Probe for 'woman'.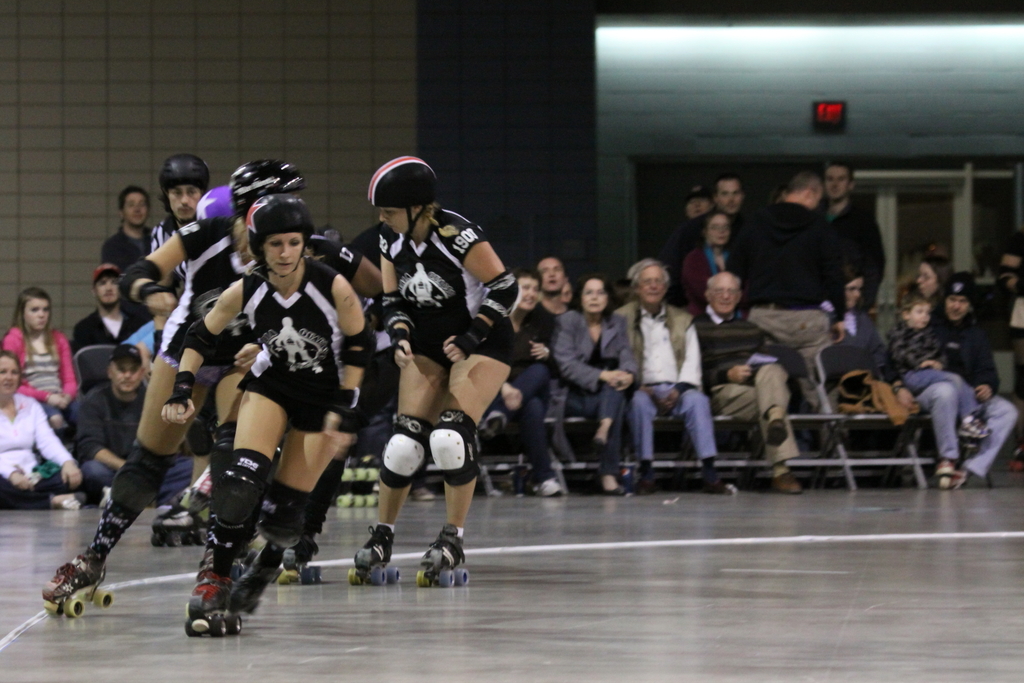
Probe result: (x1=36, y1=156, x2=377, y2=627).
